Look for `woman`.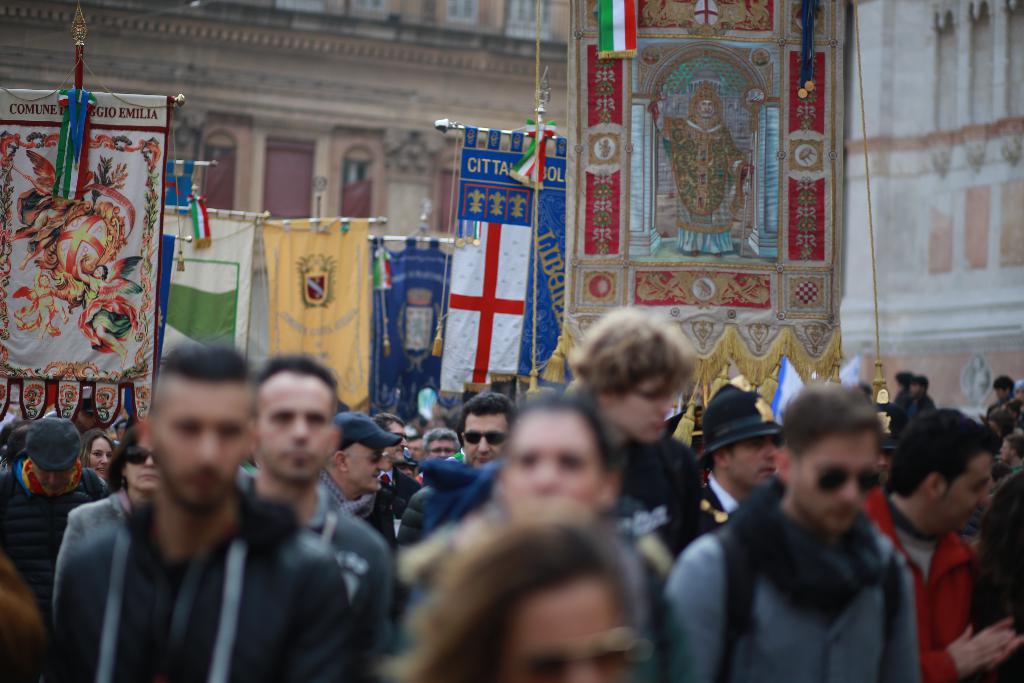
Found: {"x1": 79, "y1": 427, "x2": 116, "y2": 481}.
